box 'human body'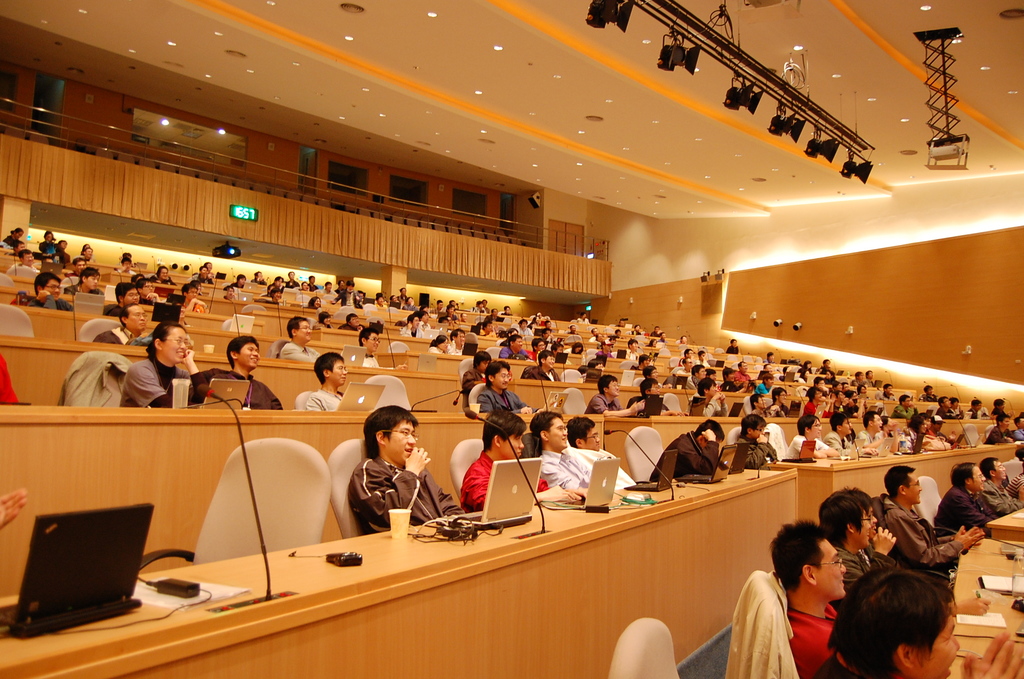
(318, 279, 333, 302)
